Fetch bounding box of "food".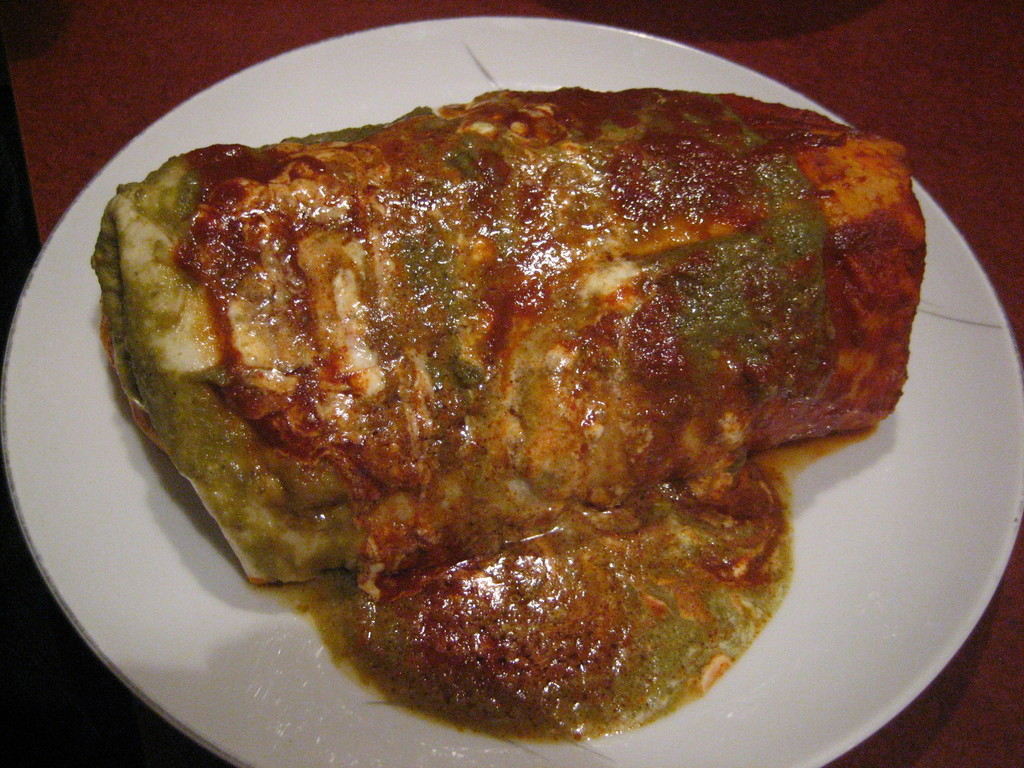
Bbox: 473/86/760/103.
